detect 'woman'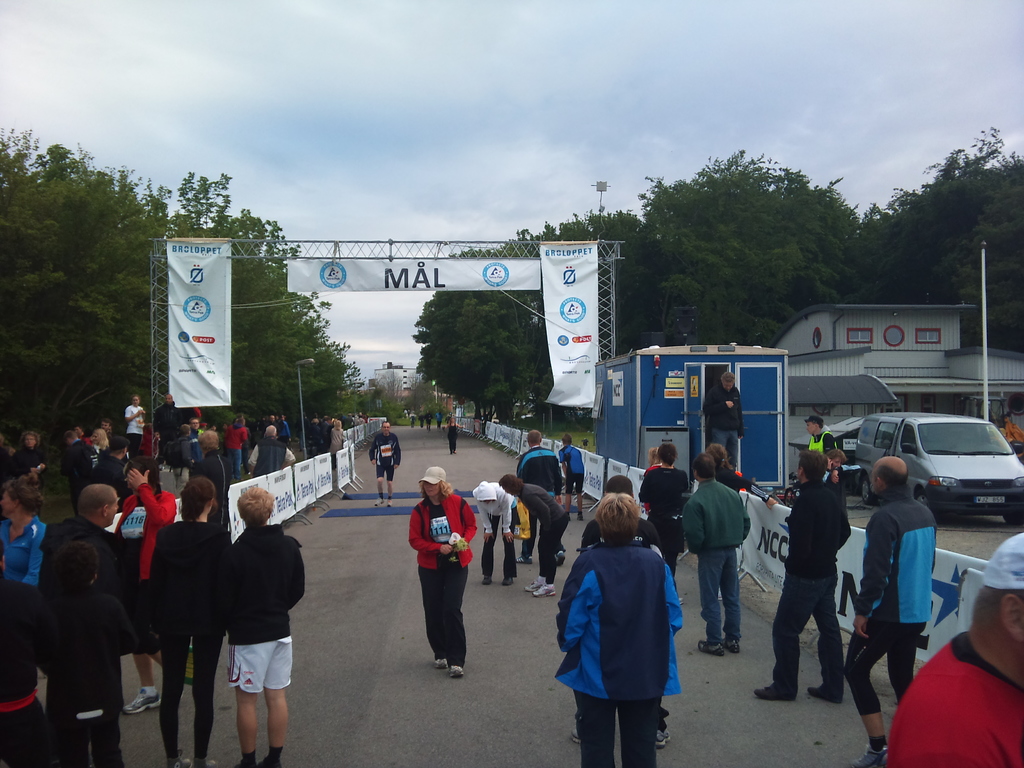
549,488,688,767
